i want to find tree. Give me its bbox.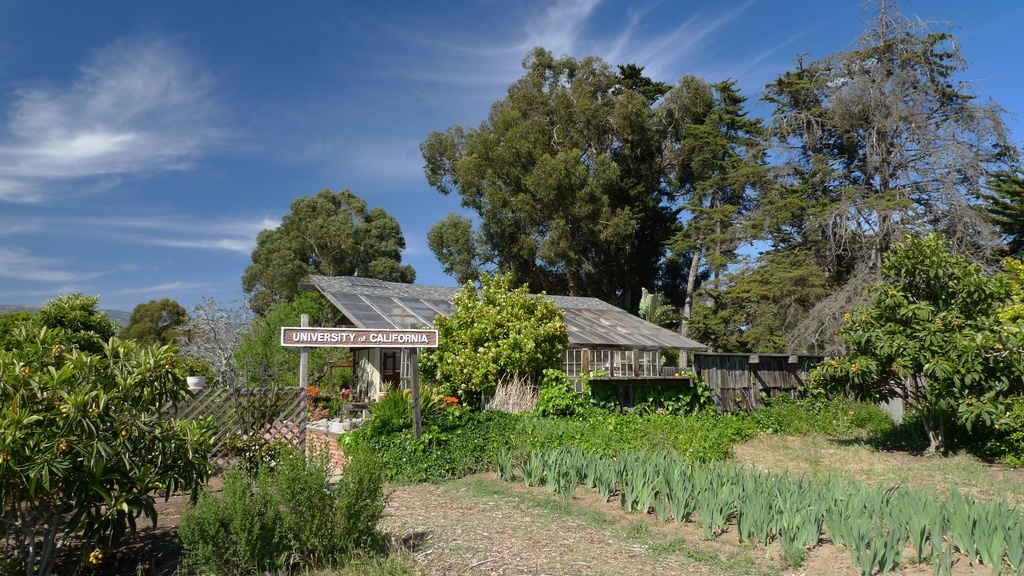
bbox(240, 188, 419, 328).
